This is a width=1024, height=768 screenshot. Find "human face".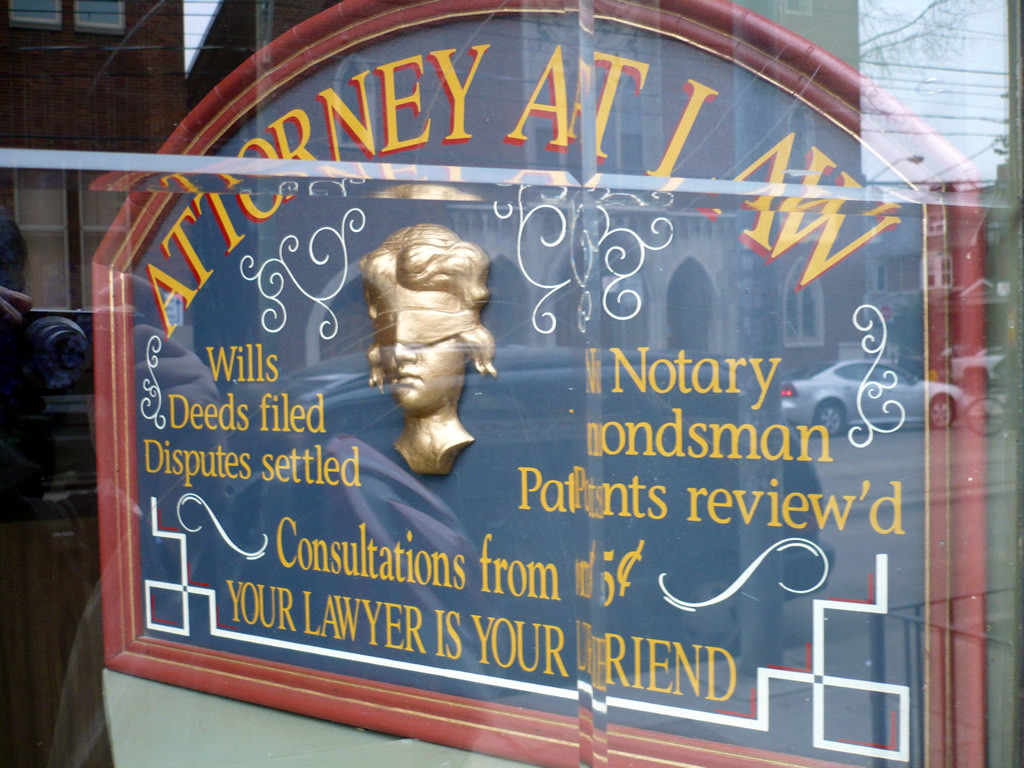
Bounding box: box=[375, 281, 466, 416].
